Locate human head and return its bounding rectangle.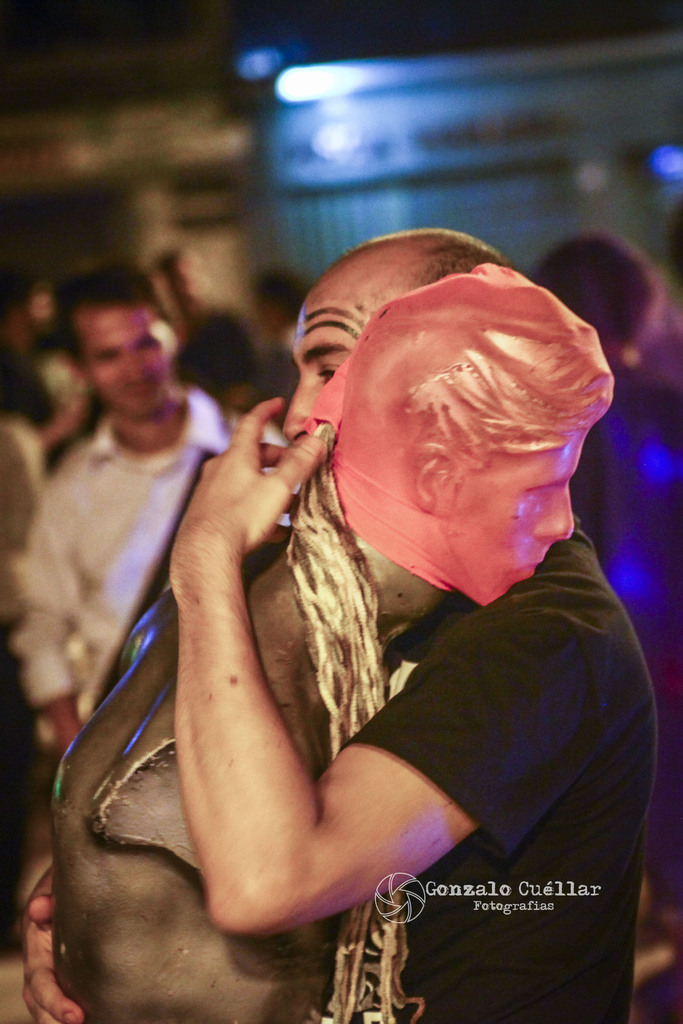
bbox=(532, 228, 663, 371).
